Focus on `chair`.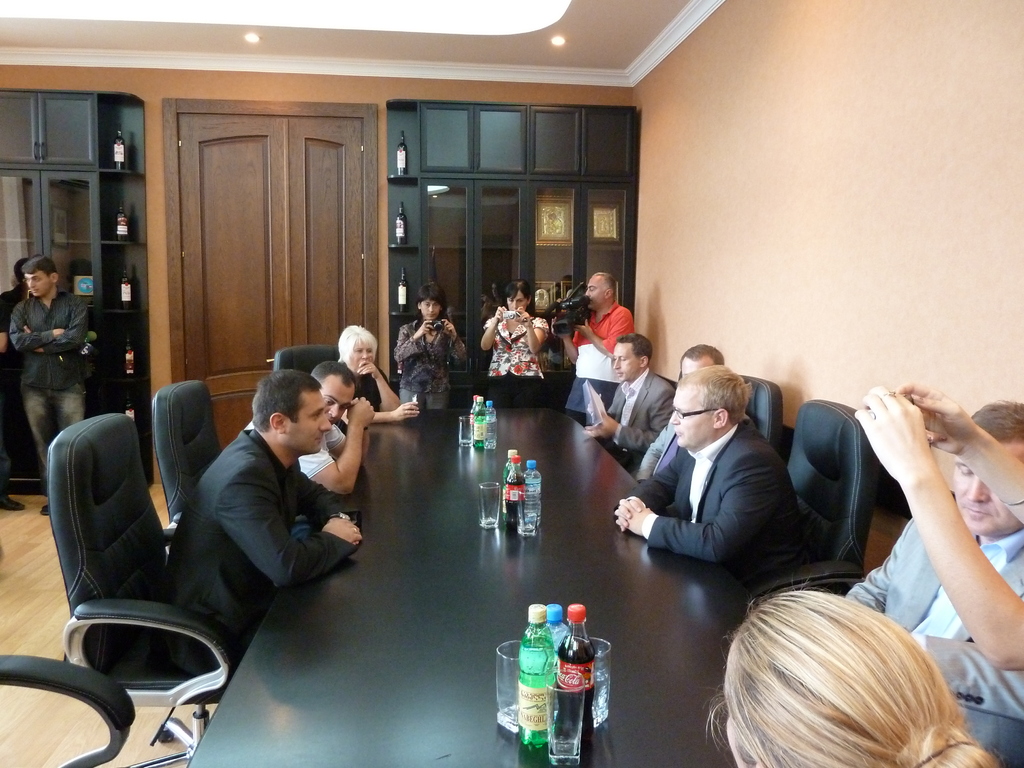
Focused at (0, 648, 137, 767).
